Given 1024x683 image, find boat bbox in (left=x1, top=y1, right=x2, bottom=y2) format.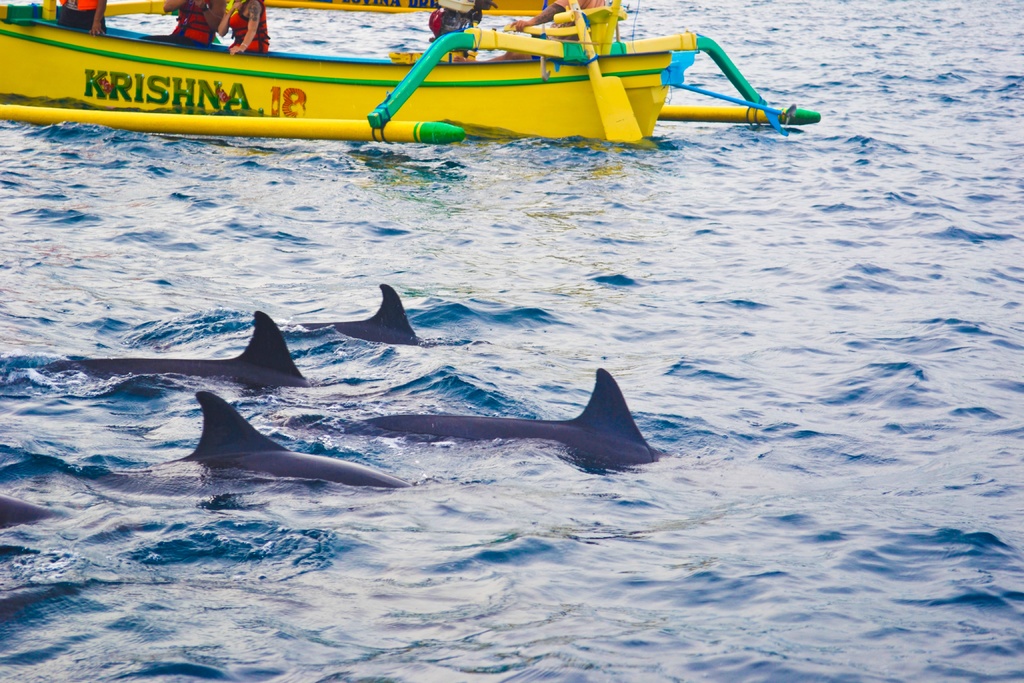
(left=15, top=0, right=858, bottom=151).
